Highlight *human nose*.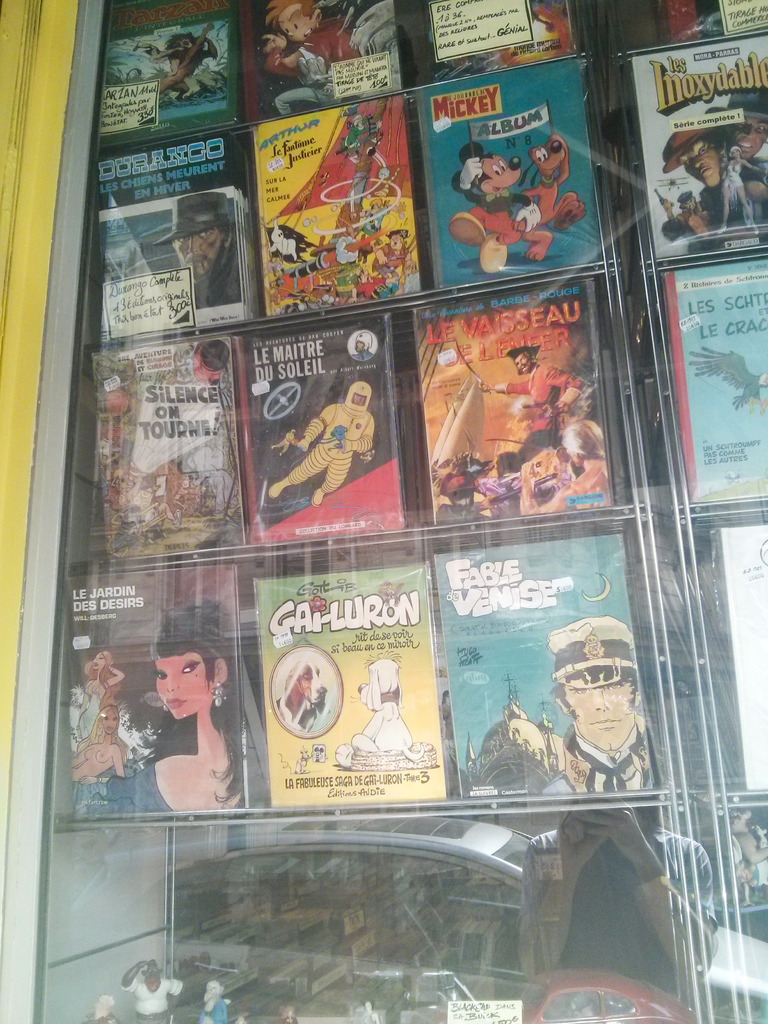
Highlighted region: [694,154,703,168].
